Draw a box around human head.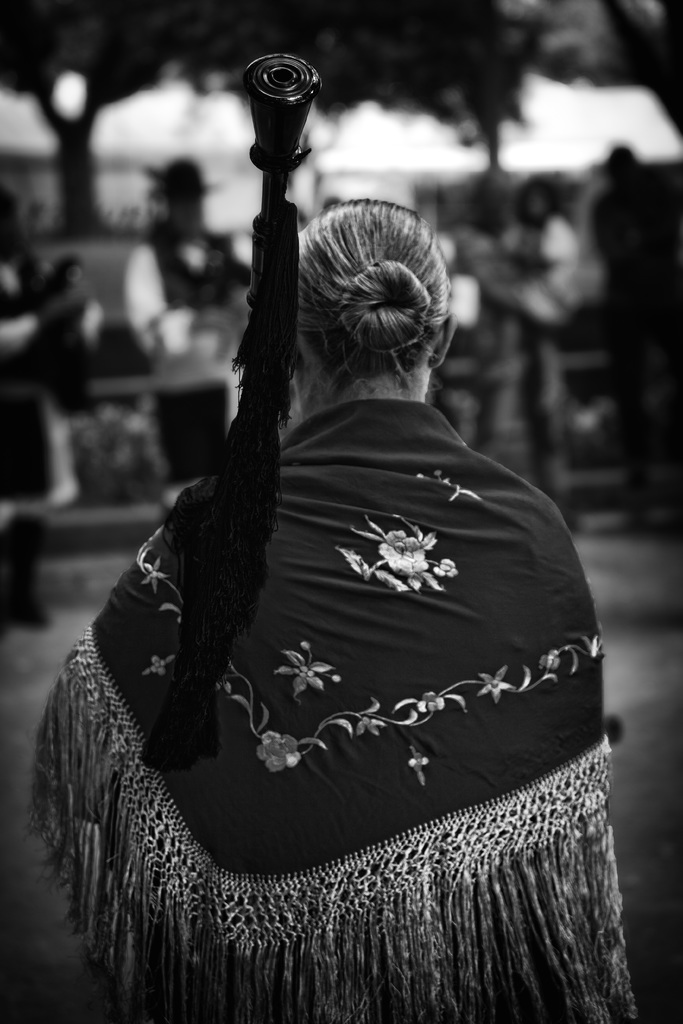
x1=291 y1=190 x2=457 y2=406.
